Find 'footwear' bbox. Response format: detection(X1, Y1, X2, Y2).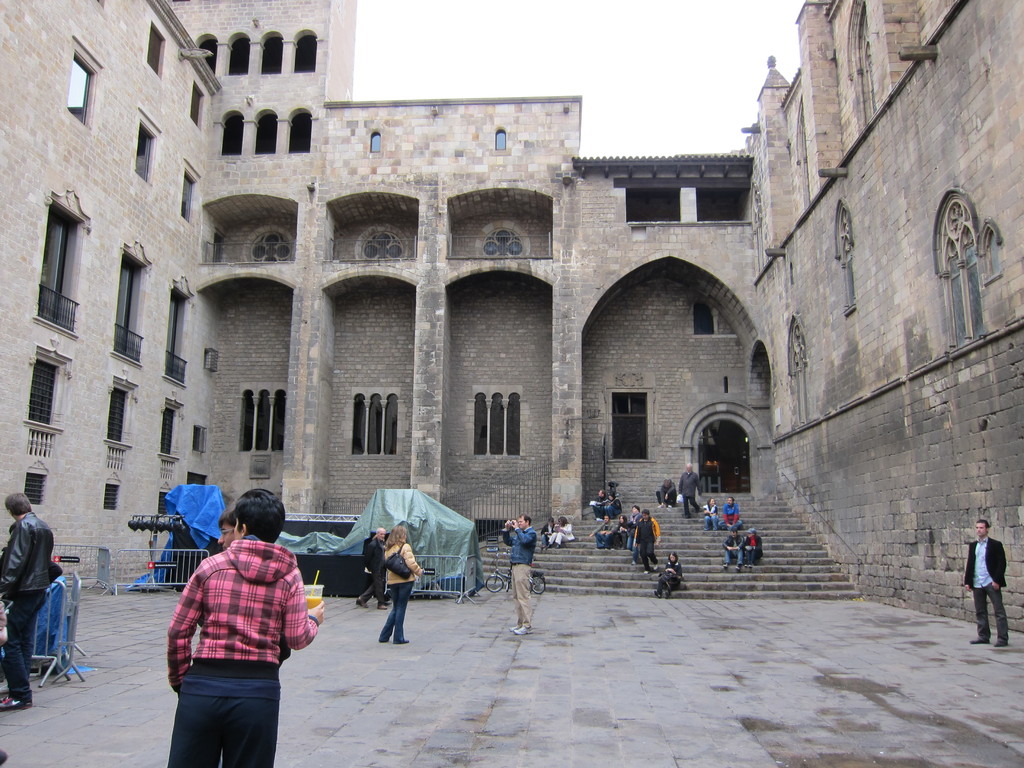
detection(377, 600, 389, 612).
